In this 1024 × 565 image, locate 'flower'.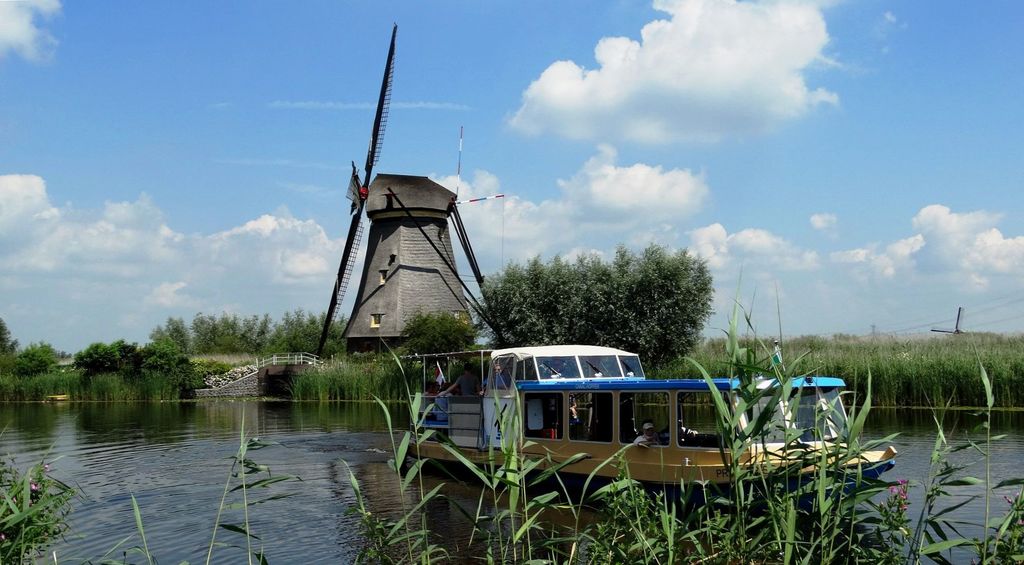
Bounding box: crop(972, 553, 979, 564).
